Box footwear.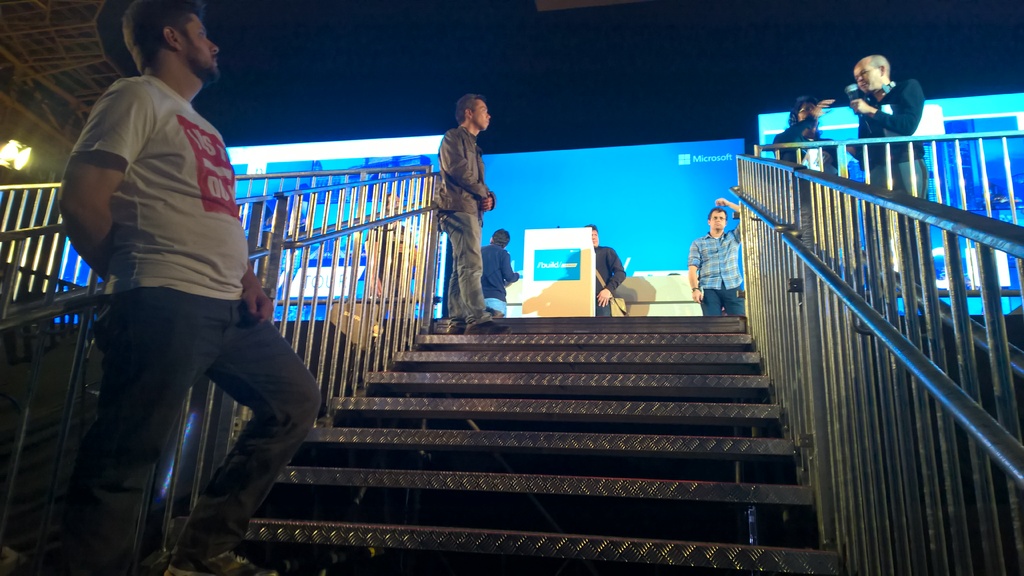
x1=467 y1=319 x2=514 y2=335.
